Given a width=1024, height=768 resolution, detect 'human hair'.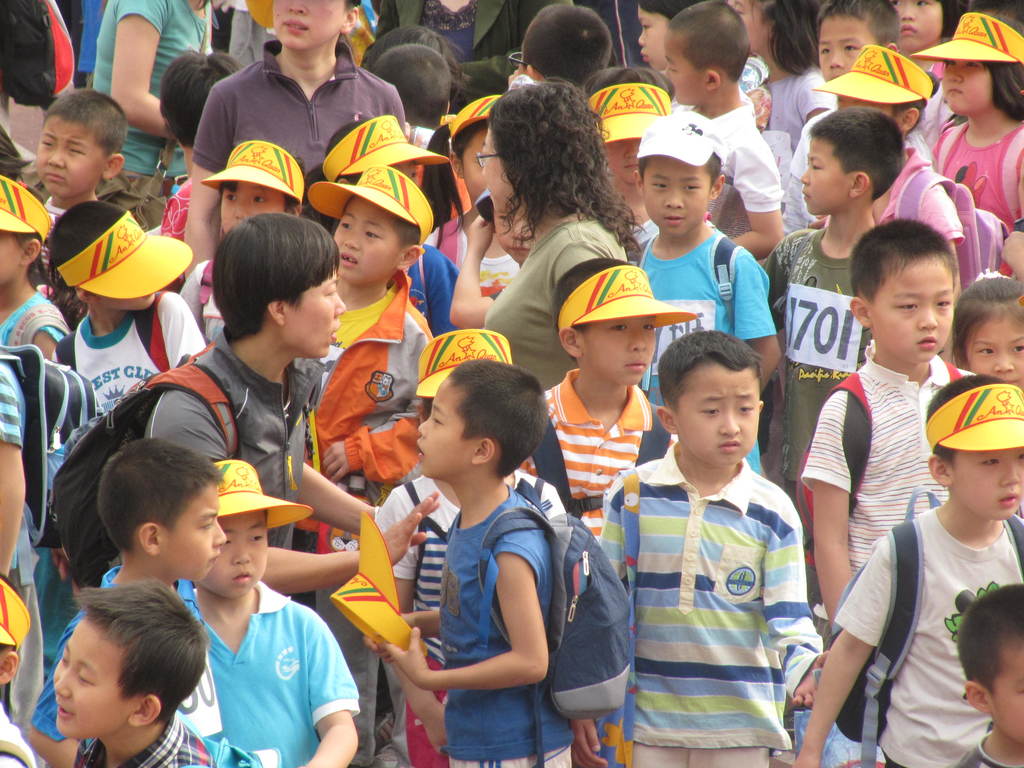
Rect(97, 437, 225, 555).
